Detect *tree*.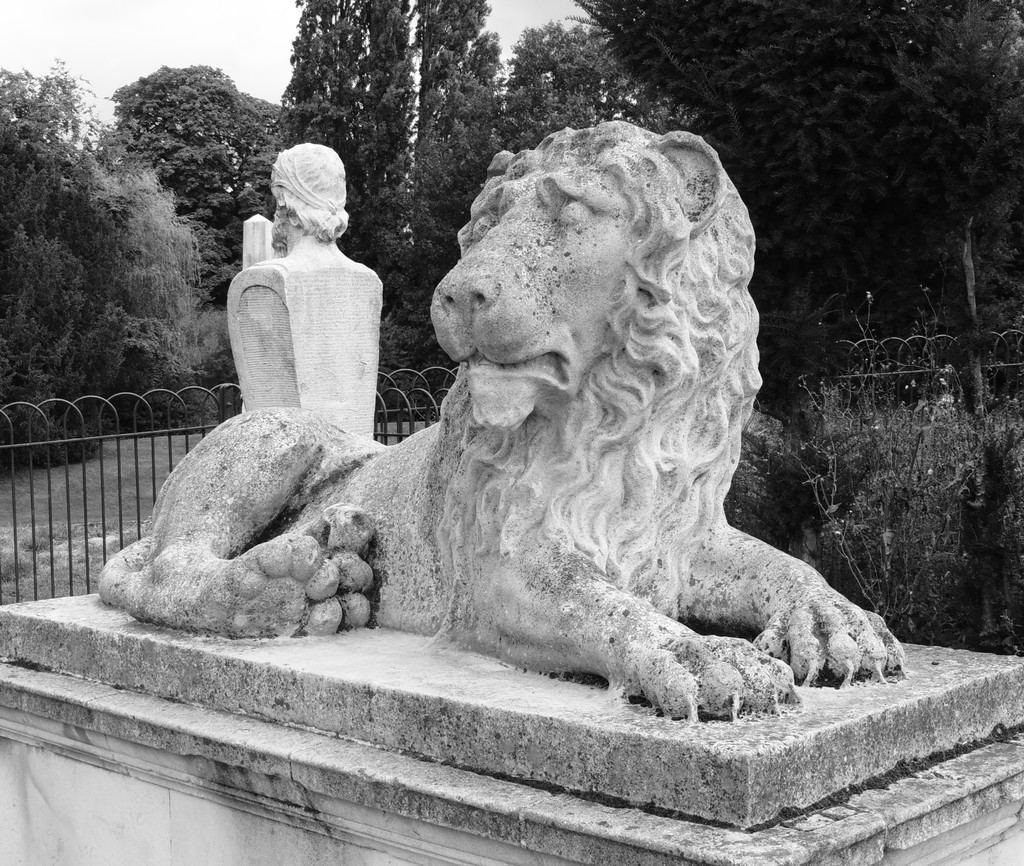
Detected at left=513, top=20, right=702, bottom=133.
